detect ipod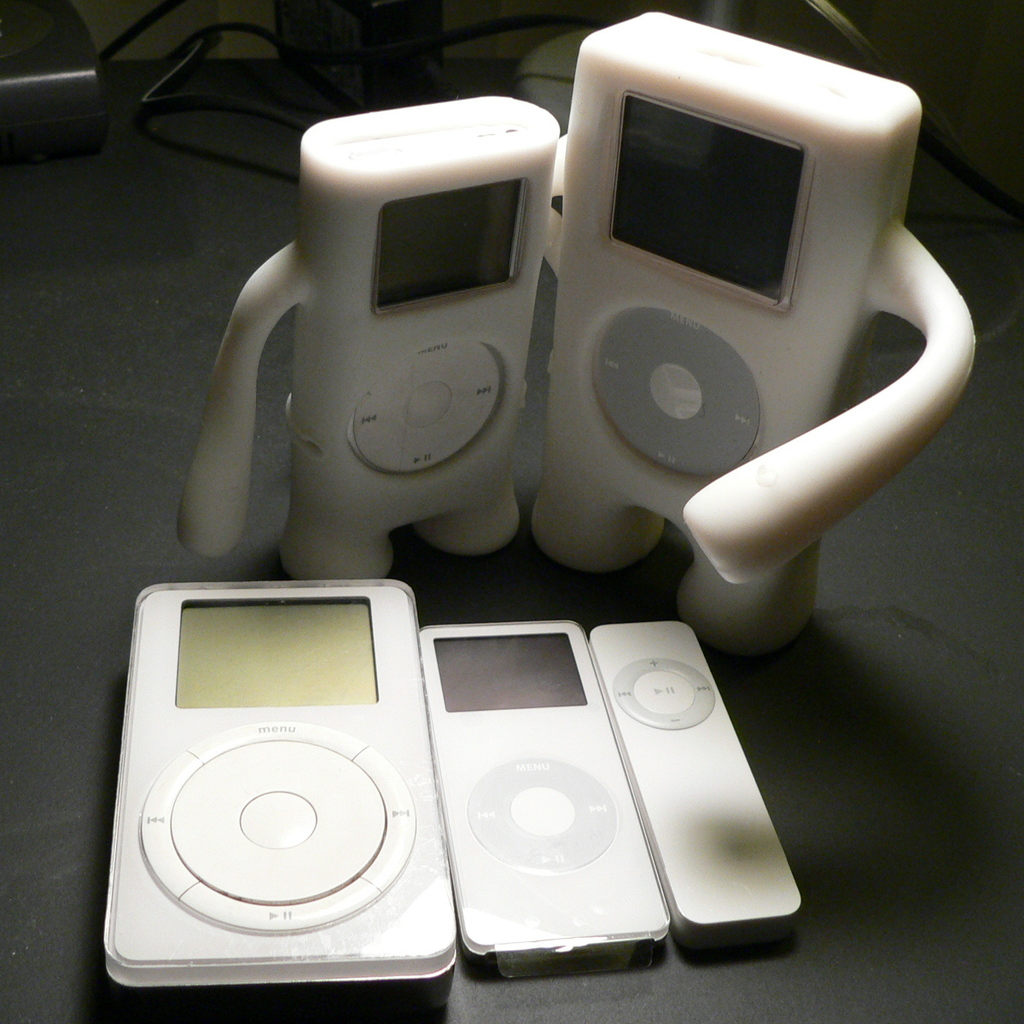
l=108, t=582, r=469, b=980
